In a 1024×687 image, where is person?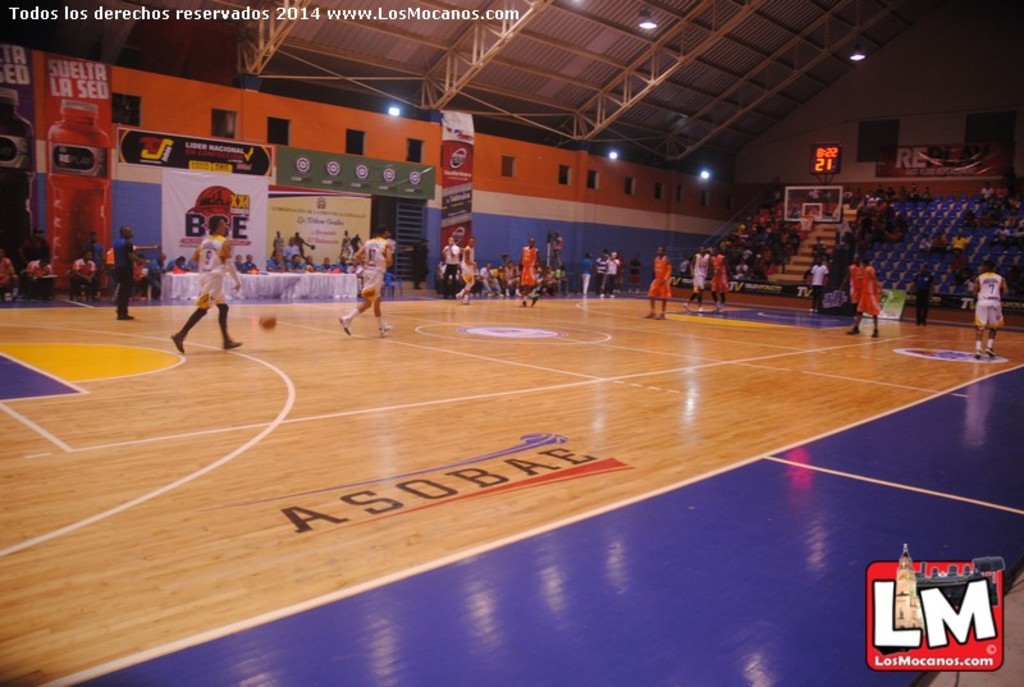
crop(591, 247, 611, 299).
